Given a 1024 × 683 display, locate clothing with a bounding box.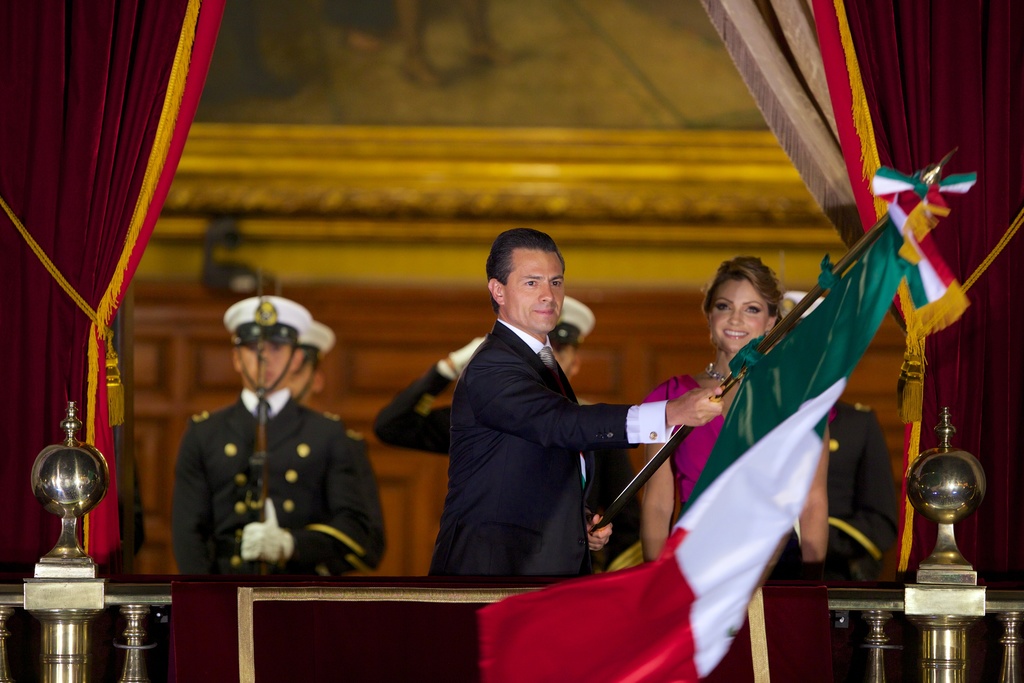
Located: [left=378, top=338, right=631, bottom=549].
